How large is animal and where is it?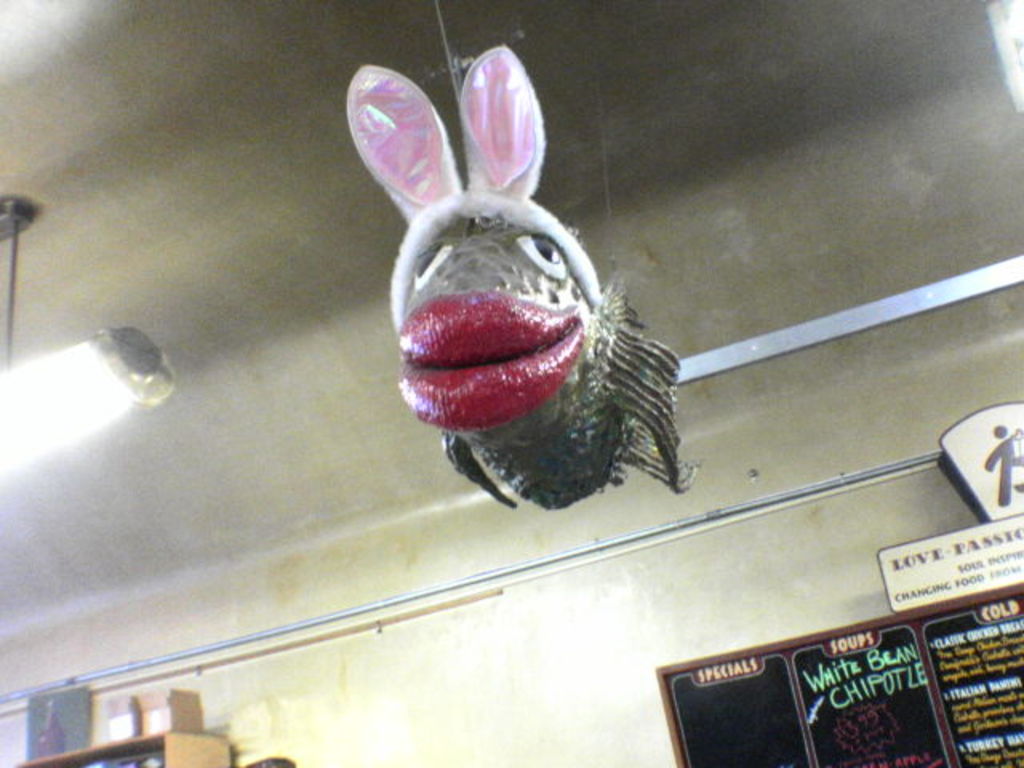
Bounding box: locate(347, 42, 699, 517).
